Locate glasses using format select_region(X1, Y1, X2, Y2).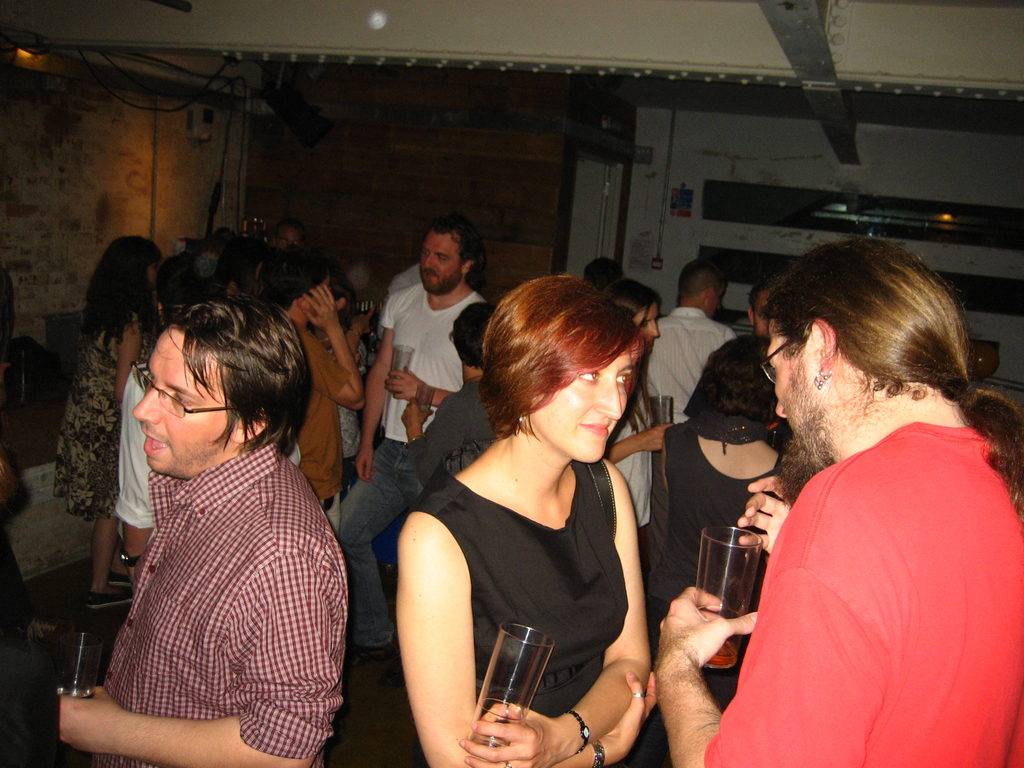
select_region(127, 359, 241, 421).
